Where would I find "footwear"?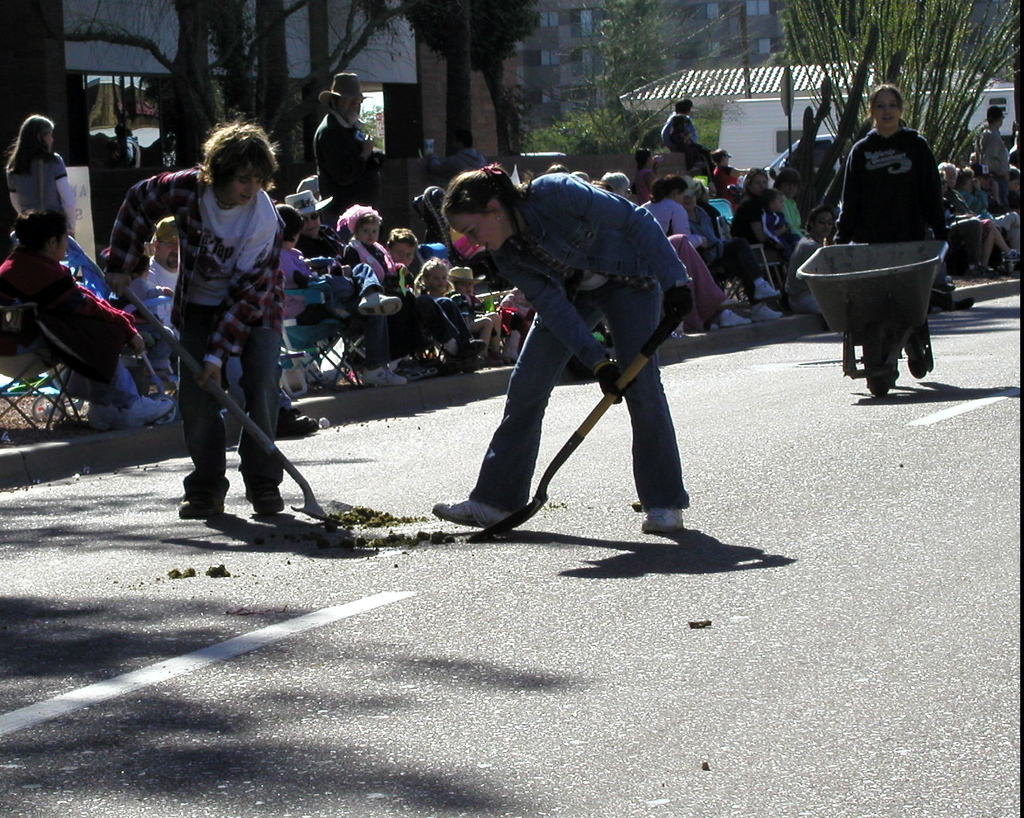
At x1=718, y1=309, x2=752, y2=329.
